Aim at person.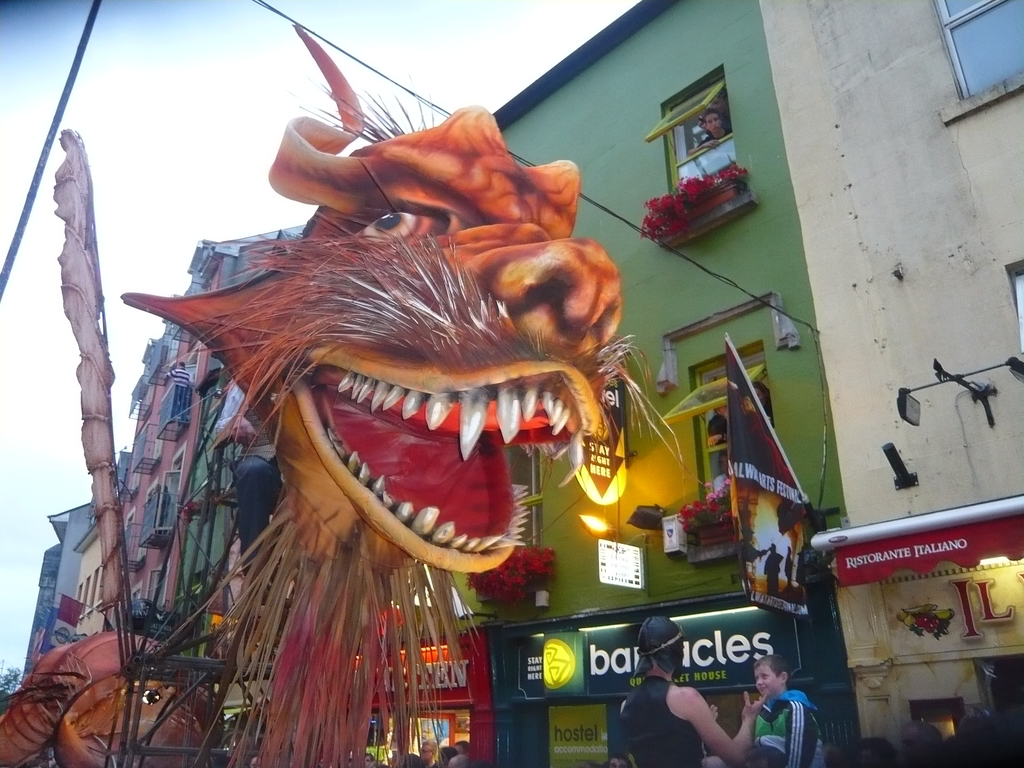
Aimed at {"left": 756, "top": 651, "right": 828, "bottom": 767}.
